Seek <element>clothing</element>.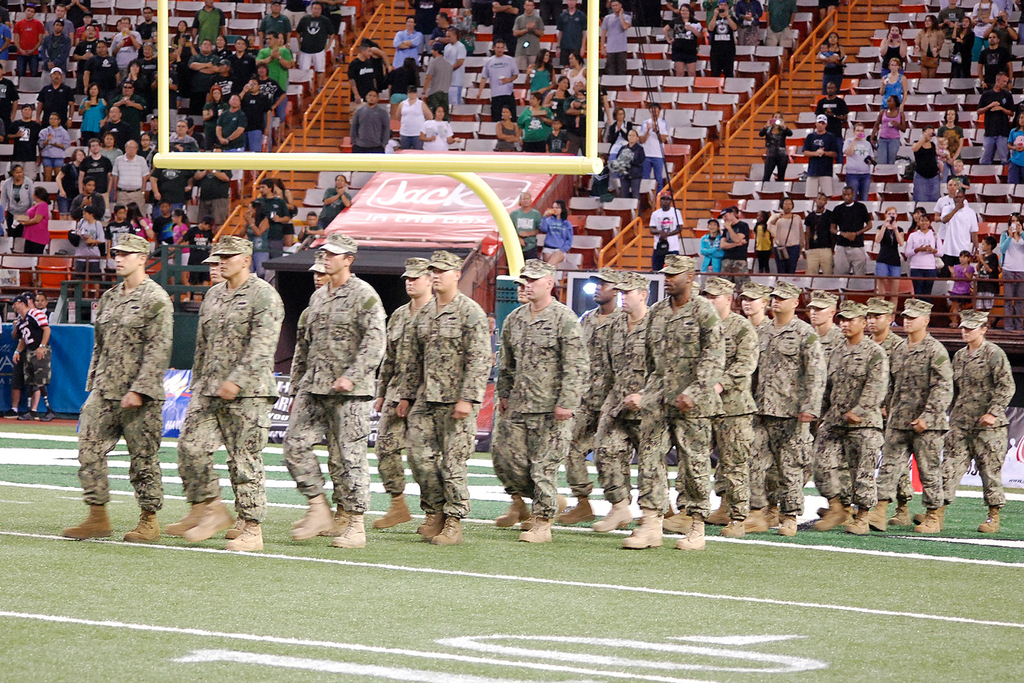
[980, 88, 1009, 165].
